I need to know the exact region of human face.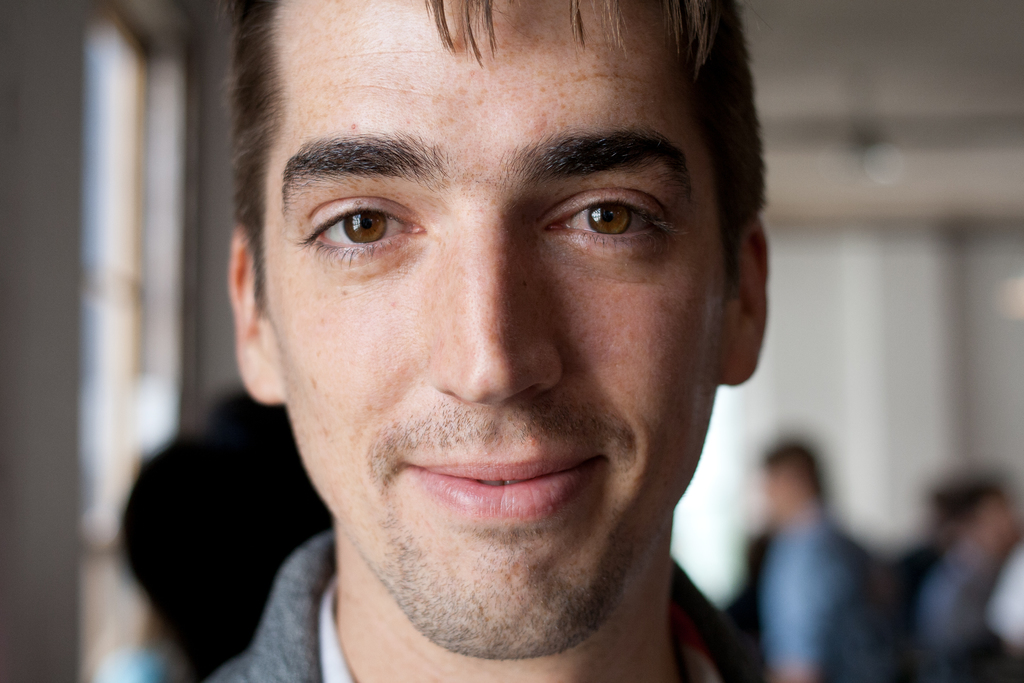
Region: region(261, 0, 730, 659).
